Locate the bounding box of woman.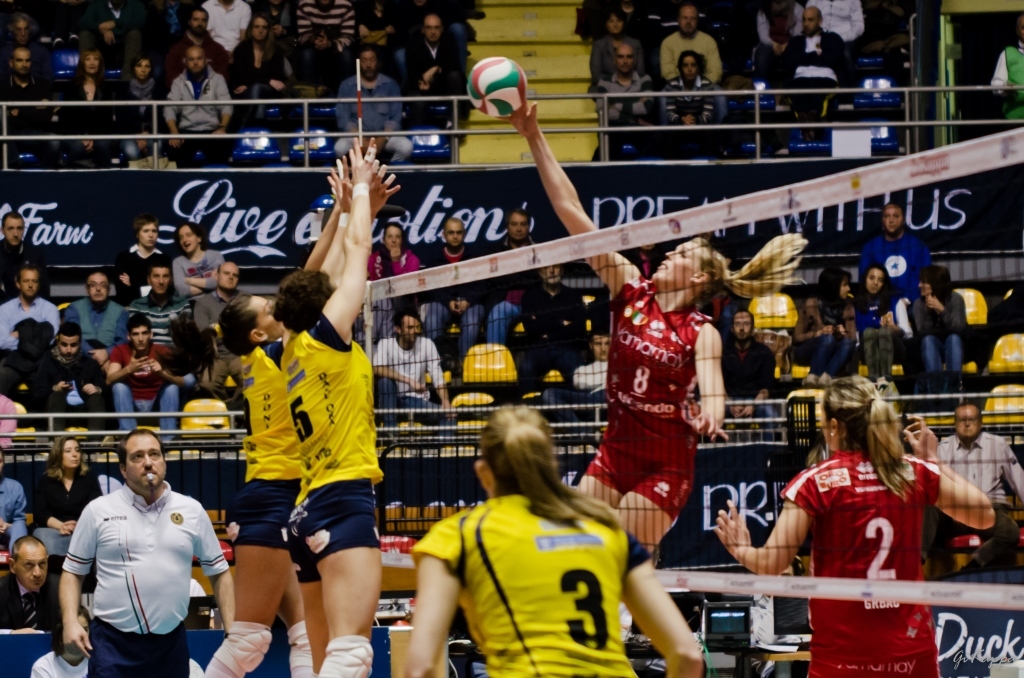
Bounding box: {"left": 176, "top": 218, "right": 235, "bottom": 293}.
